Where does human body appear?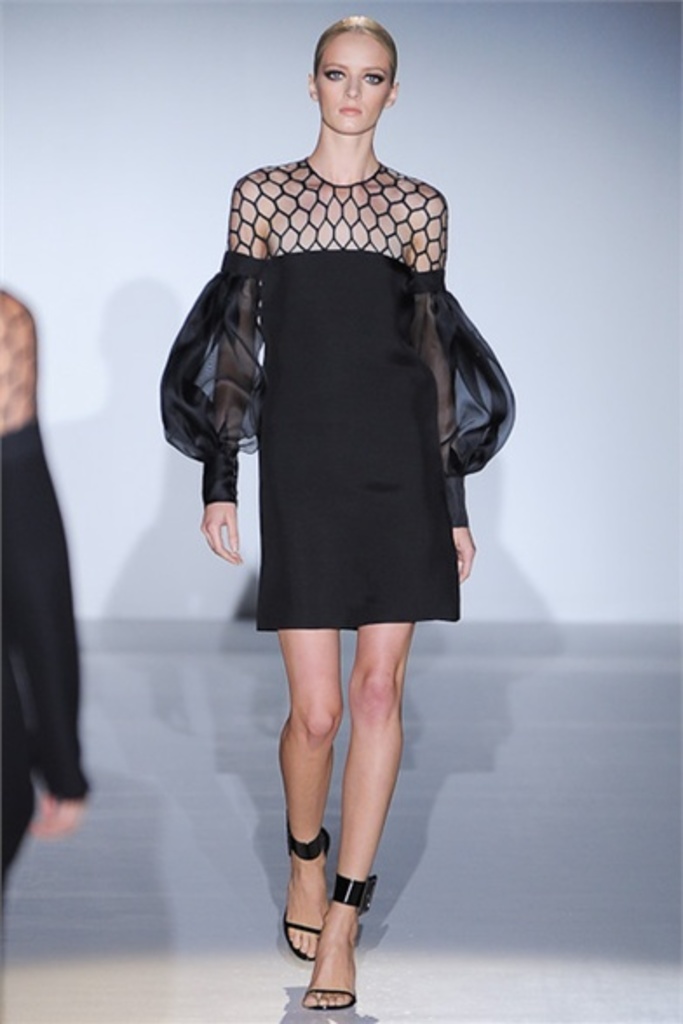
Appears at bbox=[225, 12, 456, 1008].
